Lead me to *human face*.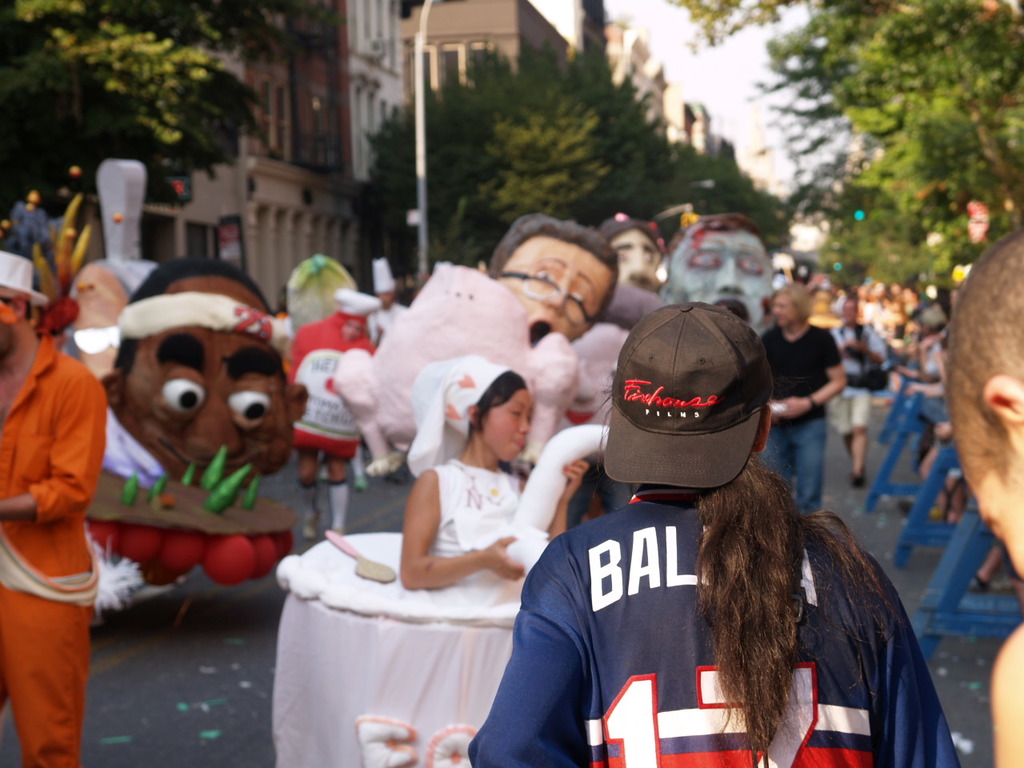
Lead to [485,394,531,462].
